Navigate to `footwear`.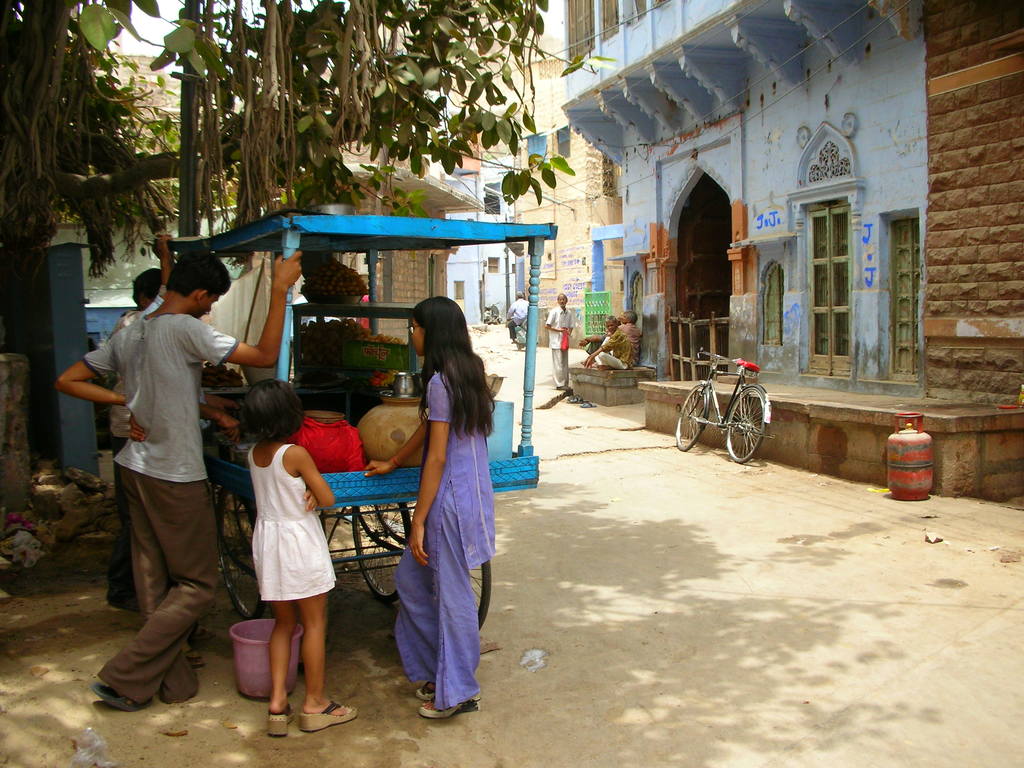
Navigation target: x1=93, y1=683, x2=142, y2=714.
